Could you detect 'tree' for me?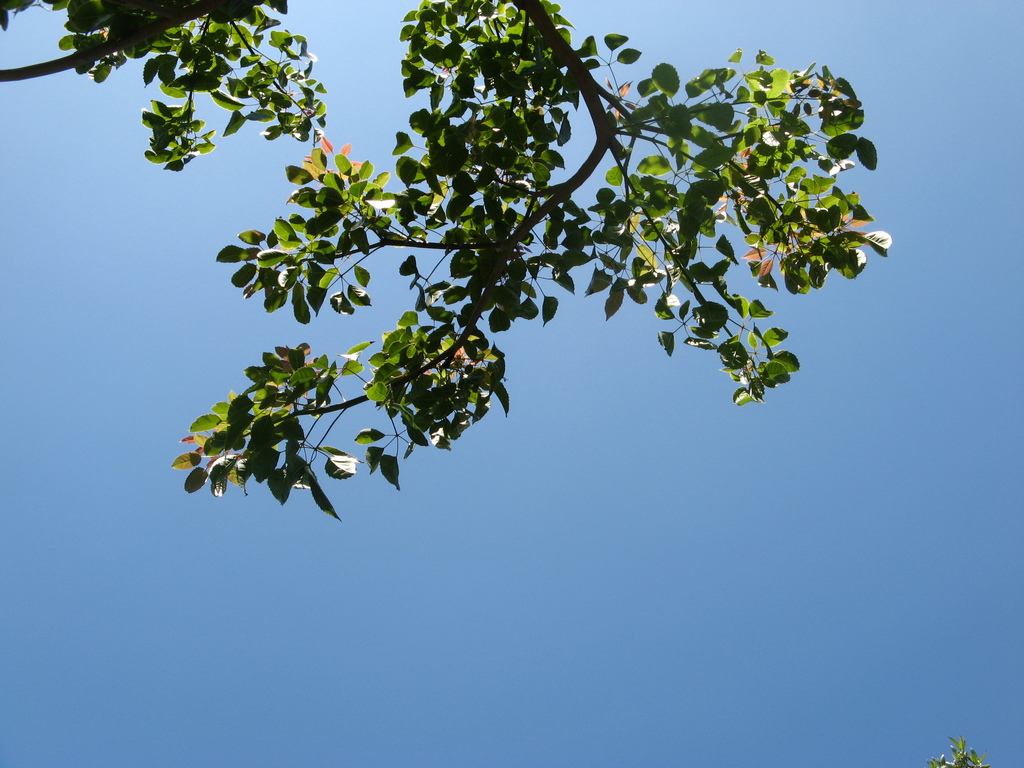
Detection result: <bbox>61, 3, 929, 571</bbox>.
